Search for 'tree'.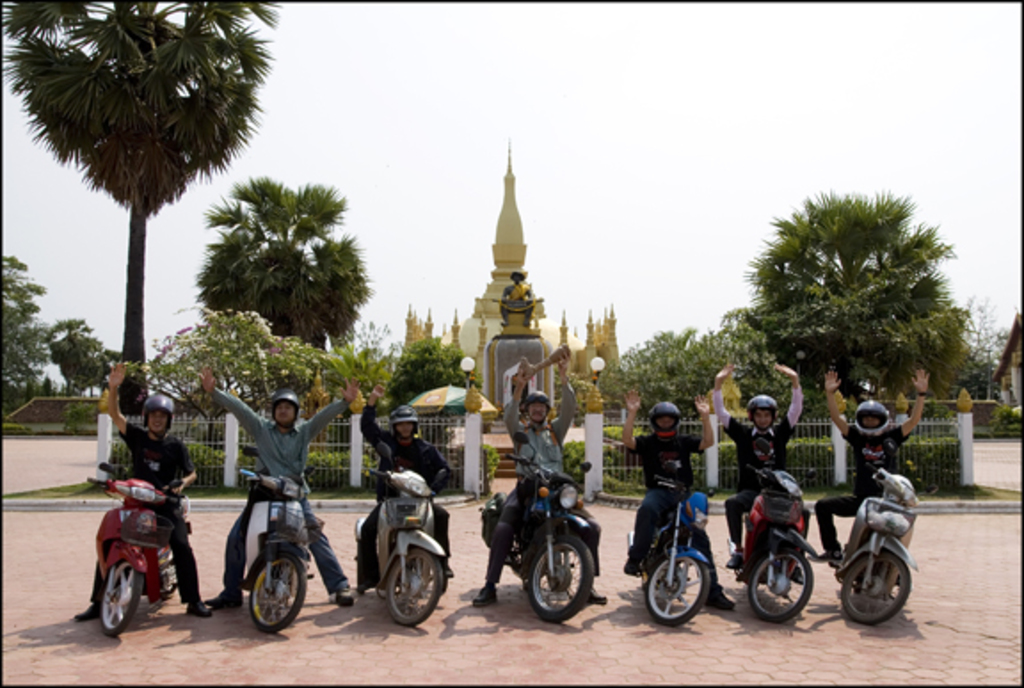
Found at crop(0, 0, 272, 407).
